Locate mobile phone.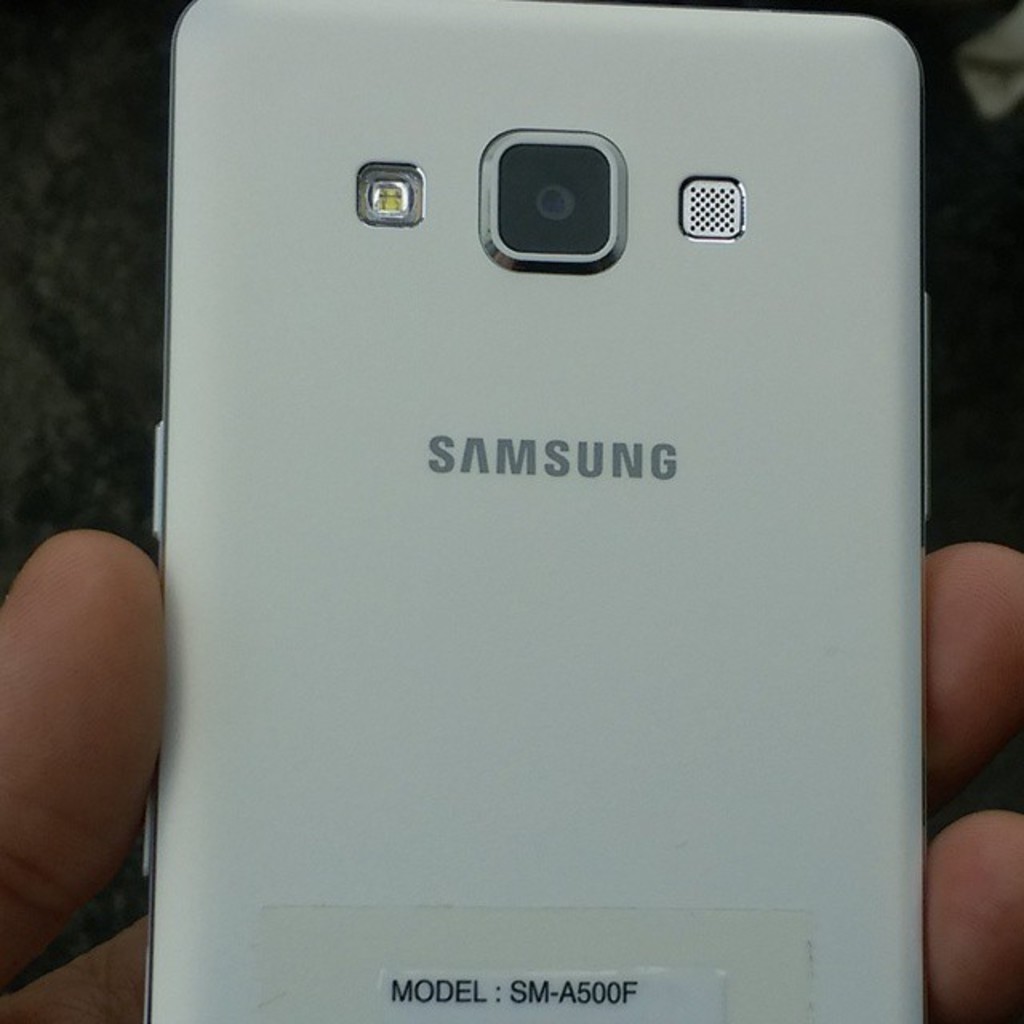
Bounding box: box=[125, 0, 947, 938].
